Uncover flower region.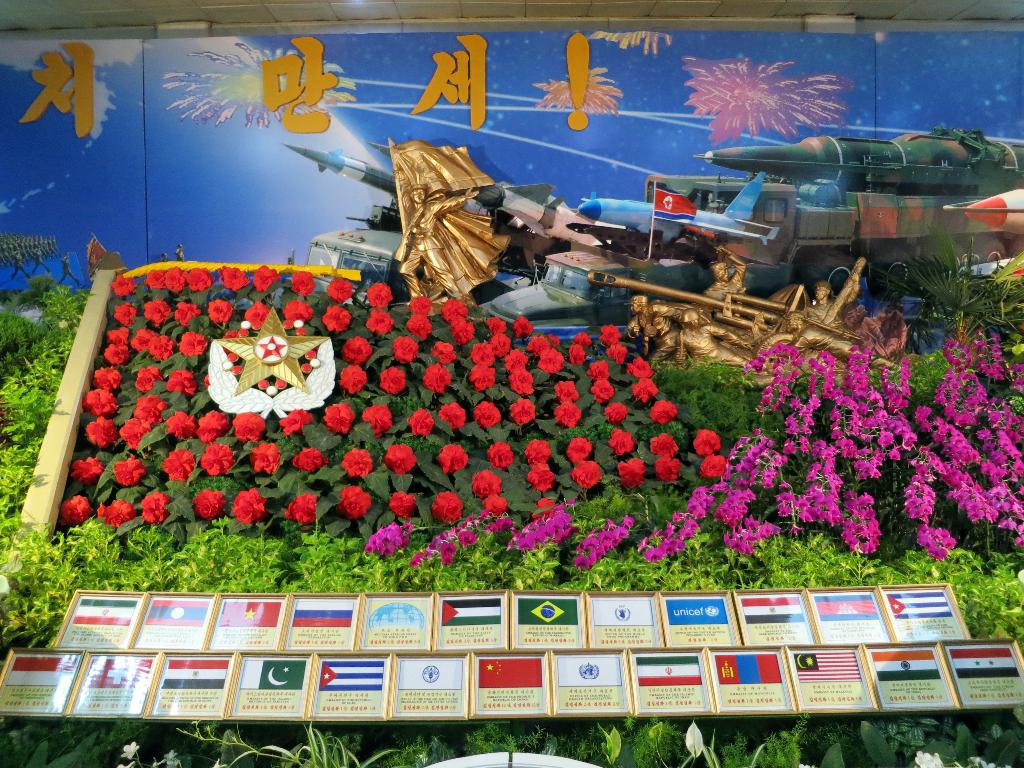
Uncovered: (left=207, top=301, right=231, bottom=323).
